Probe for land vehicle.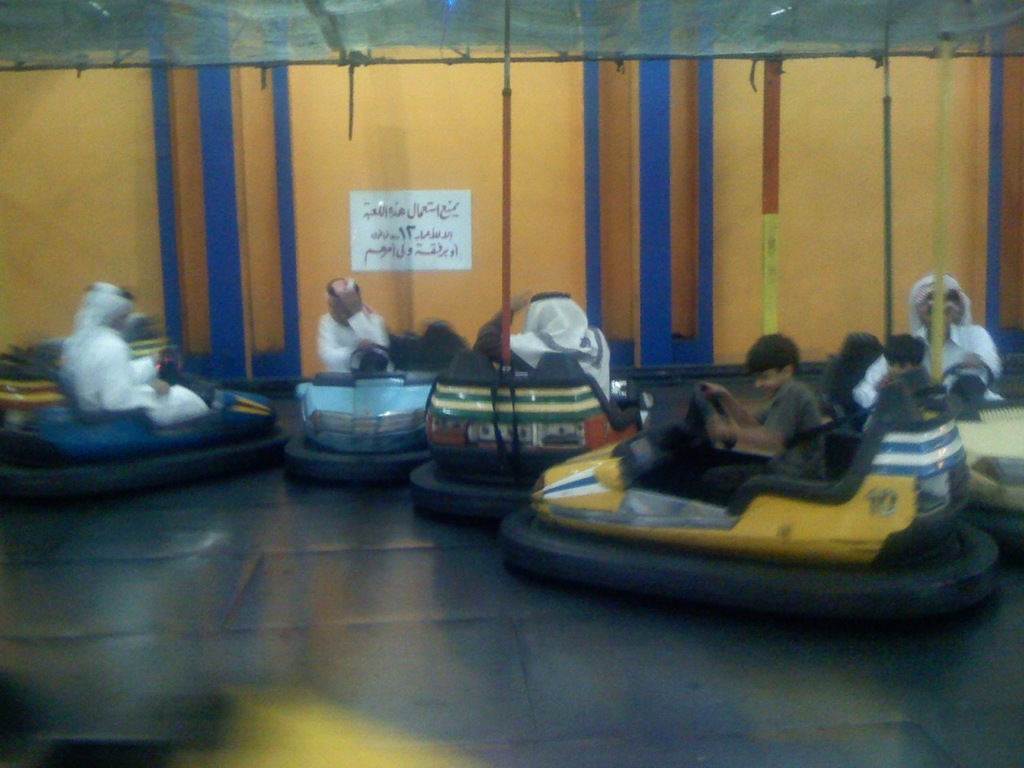
Probe result: locate(512, 372, 996, 626).
